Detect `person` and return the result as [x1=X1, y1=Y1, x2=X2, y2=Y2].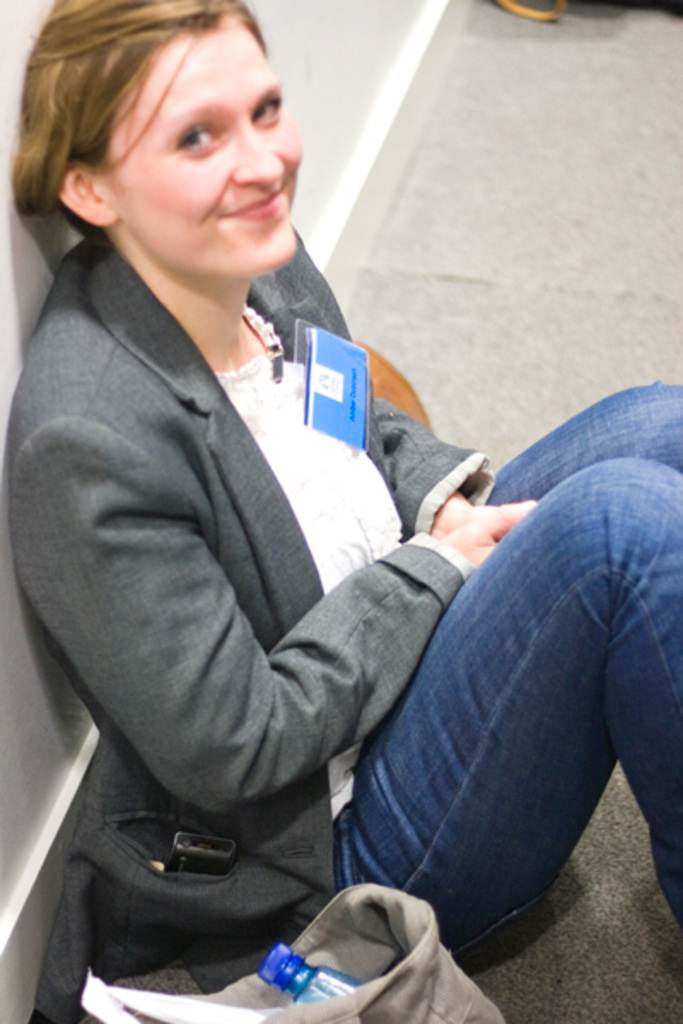
[x1=7, y1=0, x2=681, y2=1022].
